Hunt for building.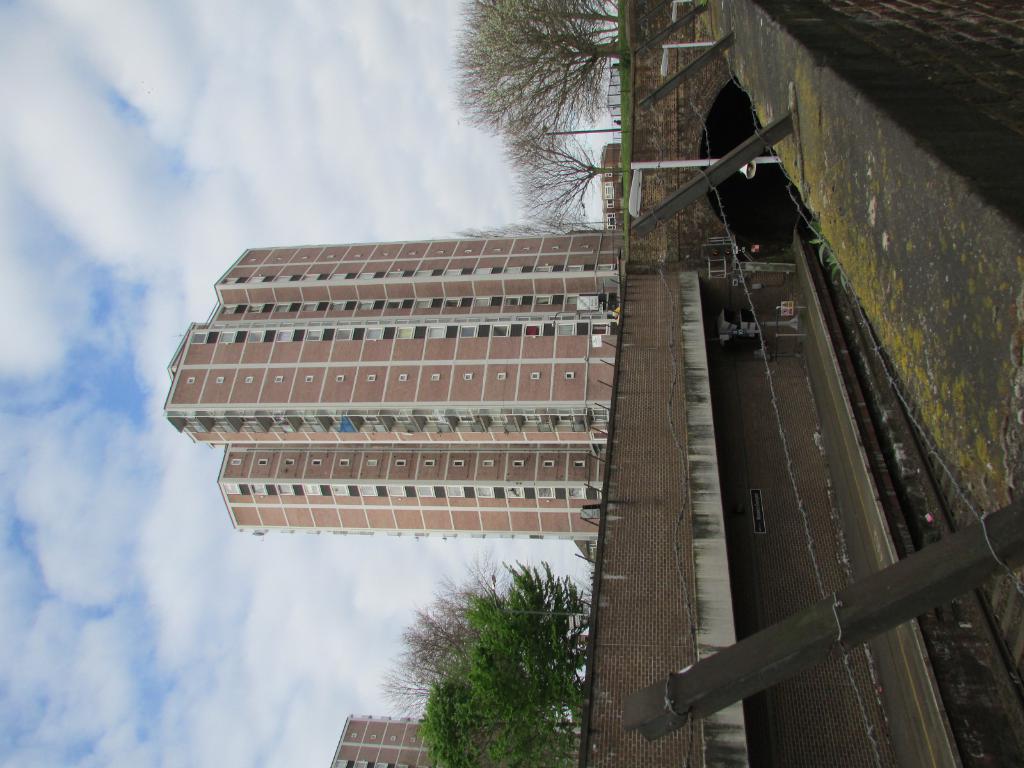
Hunted down at crop(330, 717, 436, 767).
